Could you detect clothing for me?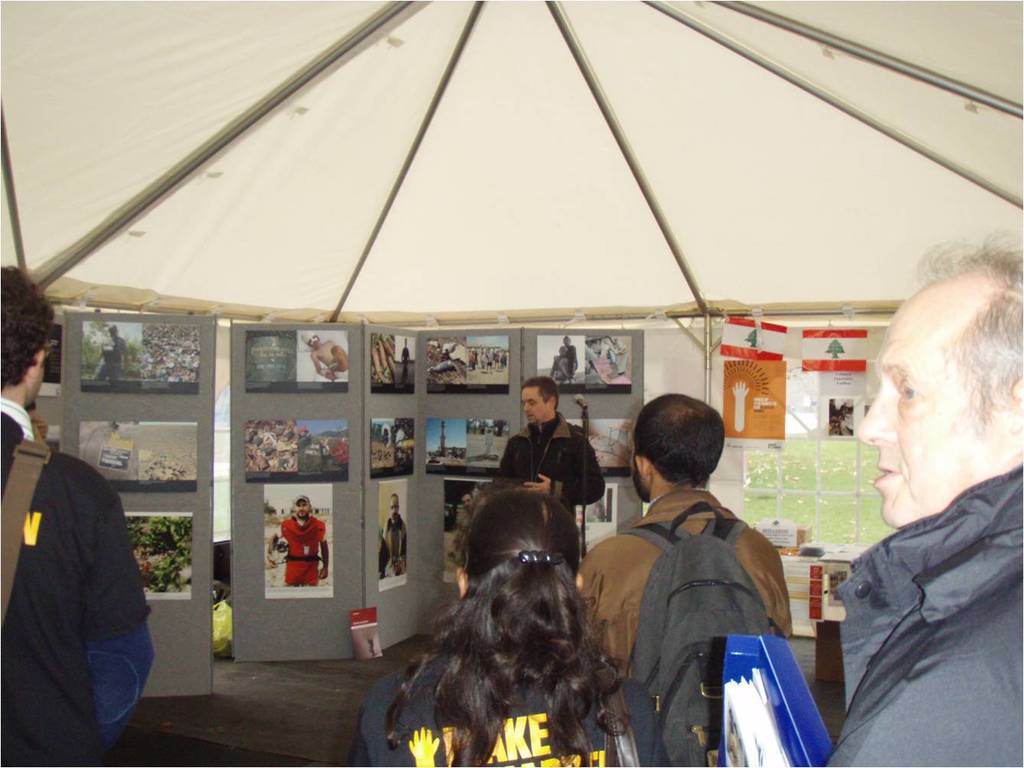
Detection result: [90,336,128,388].
